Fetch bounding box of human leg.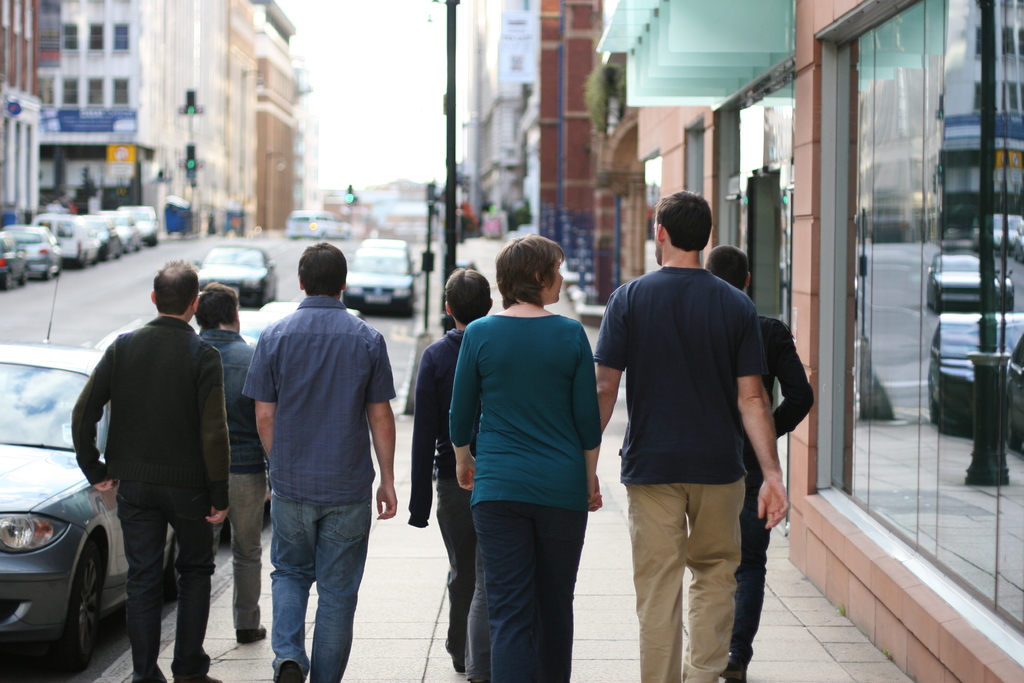
Bbox: x1=621, y1=473, x2=684, y2=682.
